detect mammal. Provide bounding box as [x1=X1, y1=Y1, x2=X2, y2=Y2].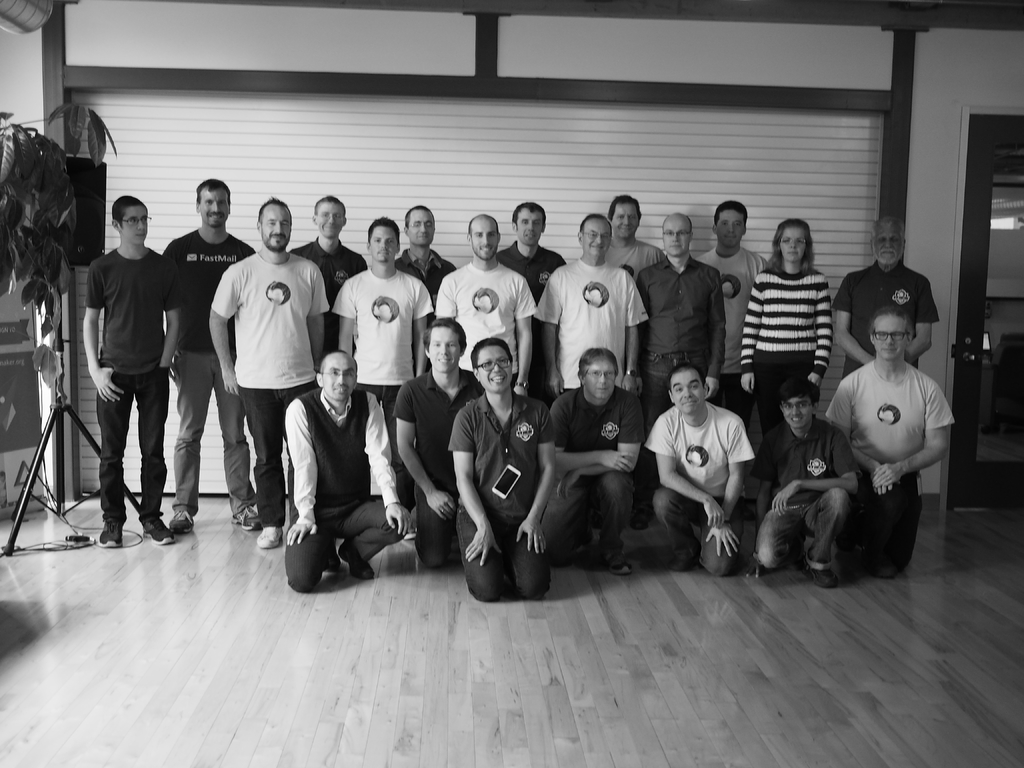
[x1=282, y1=346, x2=413, y2=593].
